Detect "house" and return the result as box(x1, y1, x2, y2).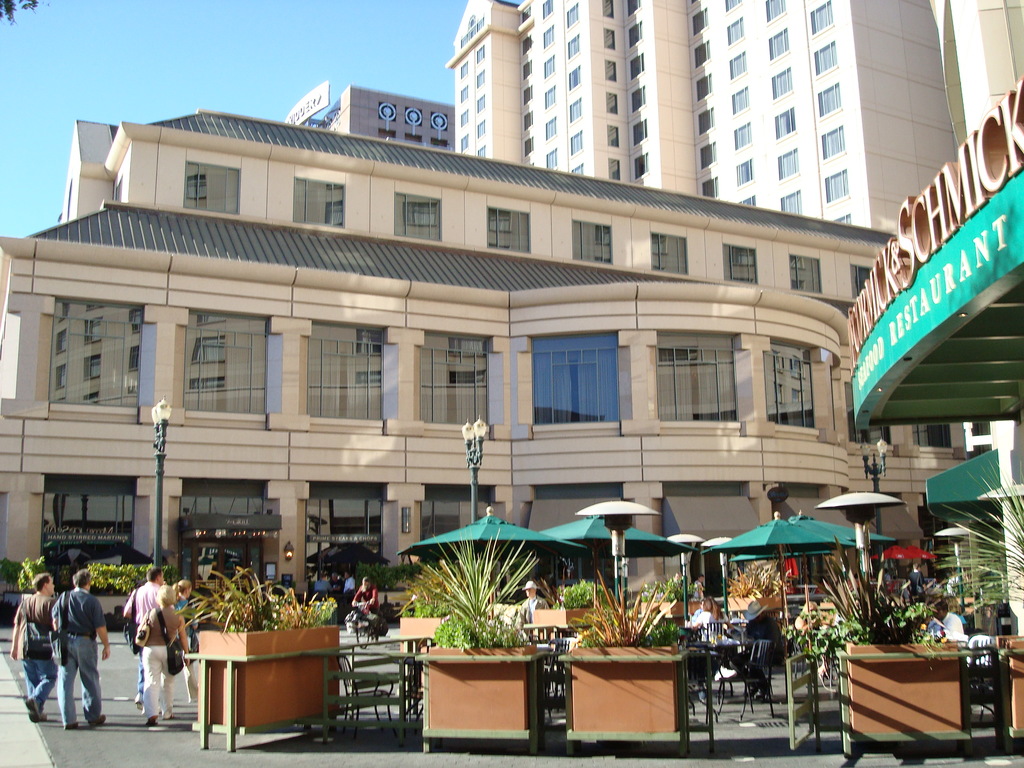
box(444, 0, 970, 229).
